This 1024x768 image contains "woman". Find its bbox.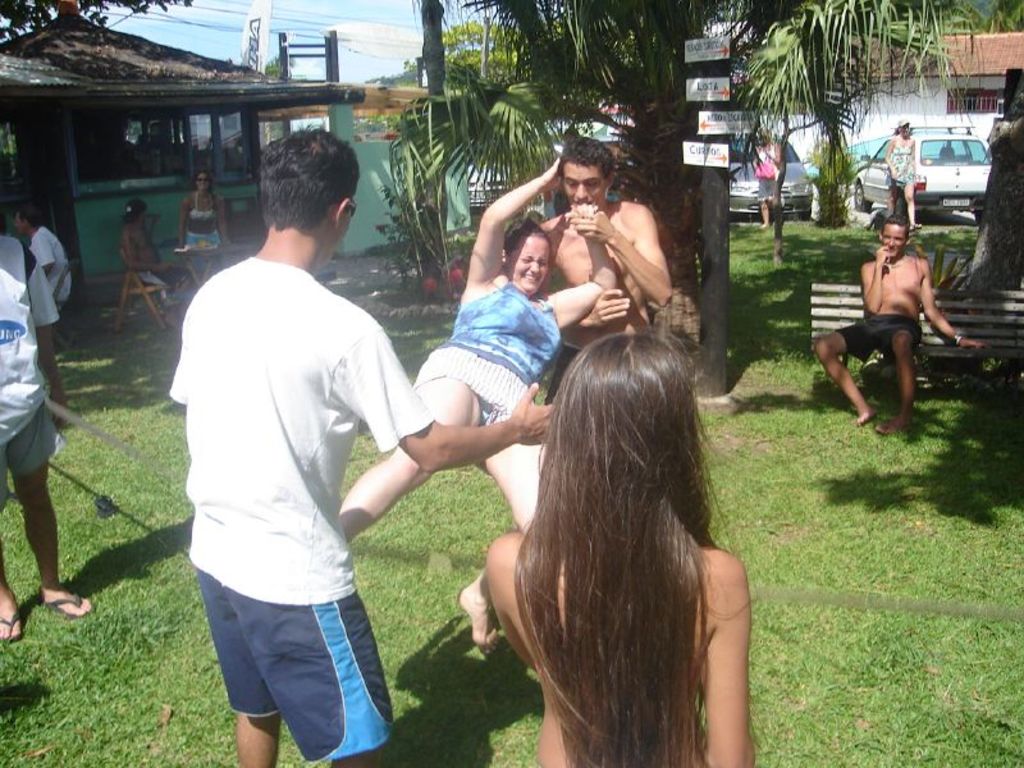
<region>333, 154, 617, 652</region>.
